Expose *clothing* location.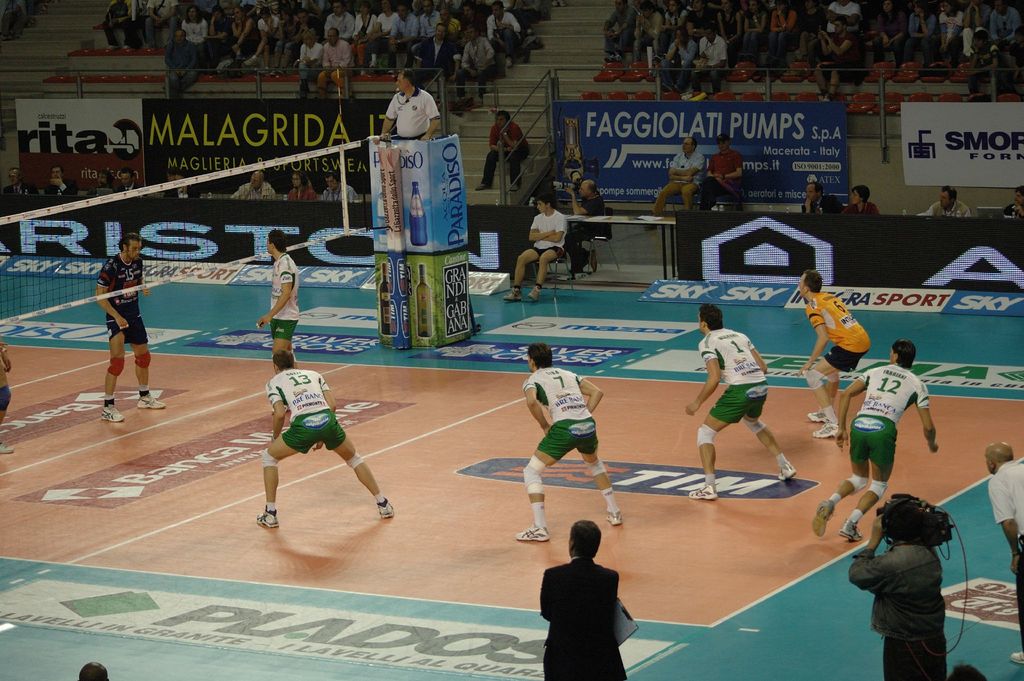
Exposed at 90 185 120 201.
